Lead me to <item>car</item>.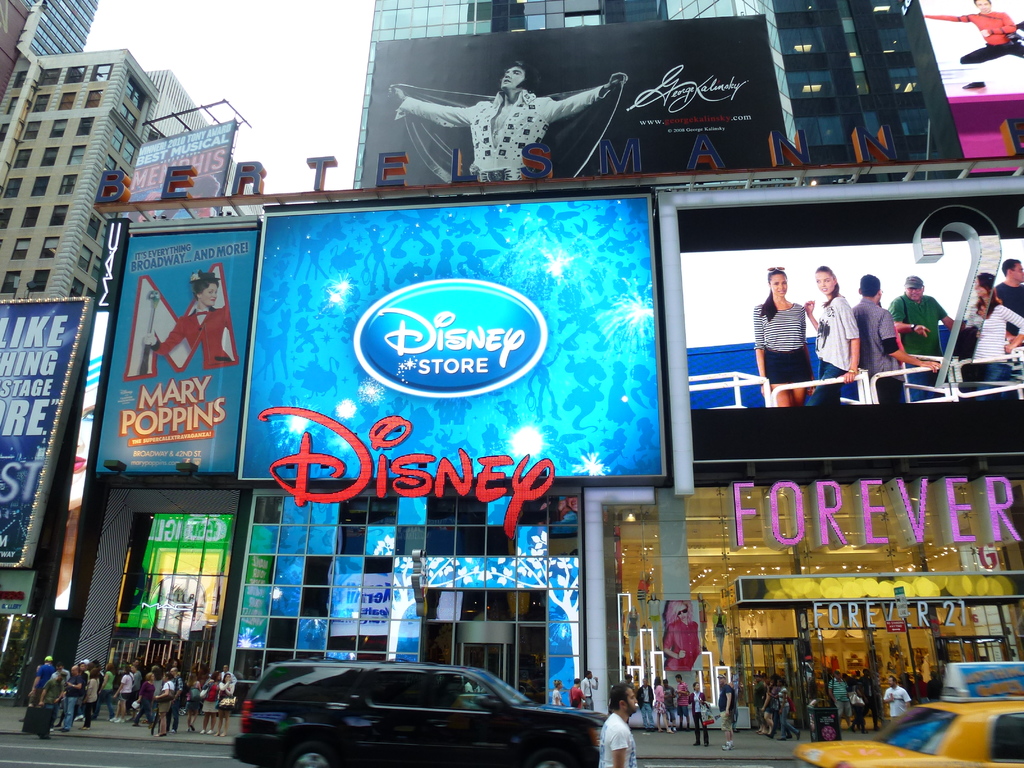
Lead to l=228, t=666, r=609, b=767.
